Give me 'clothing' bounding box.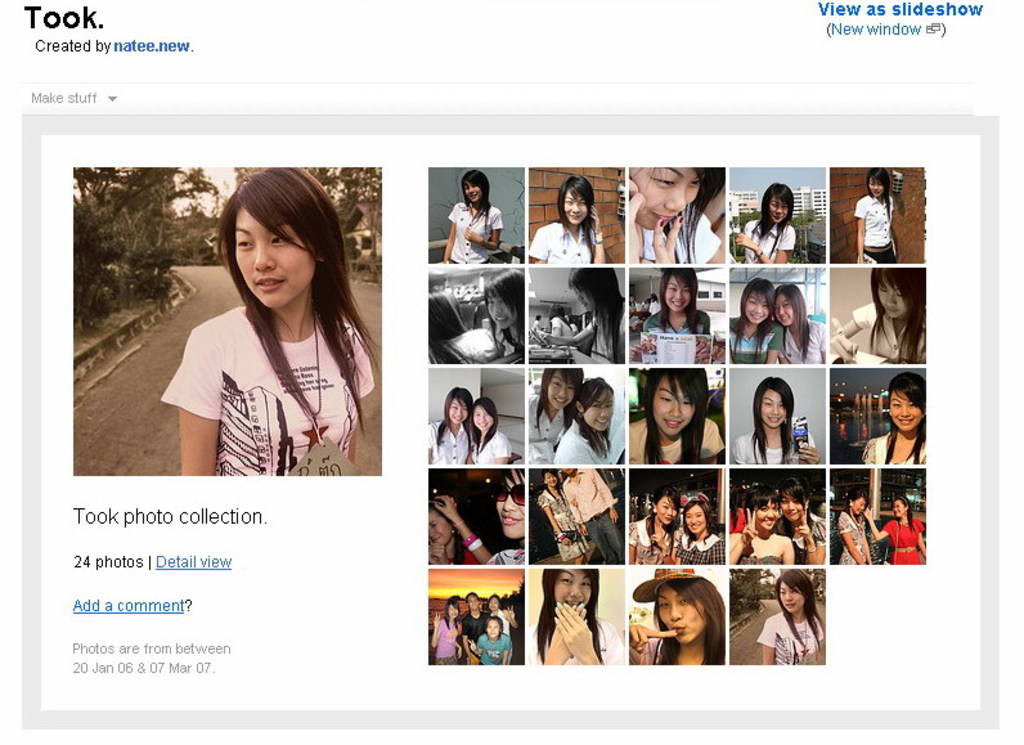
[731,430,814,466].
